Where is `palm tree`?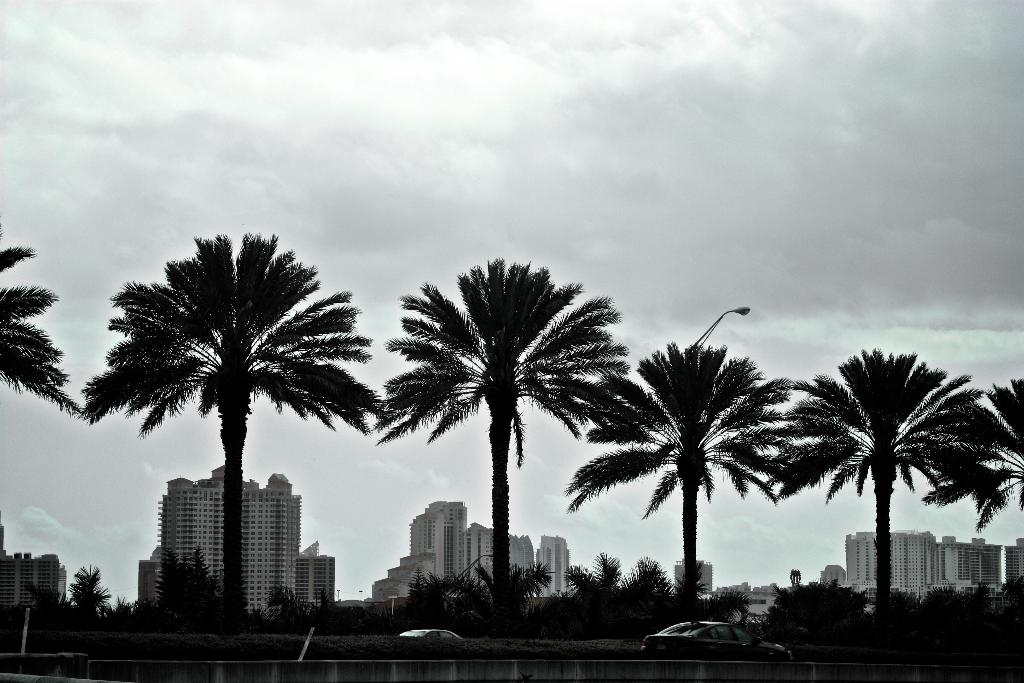
(x1=566, y1=569, x2=589, y2=616).
